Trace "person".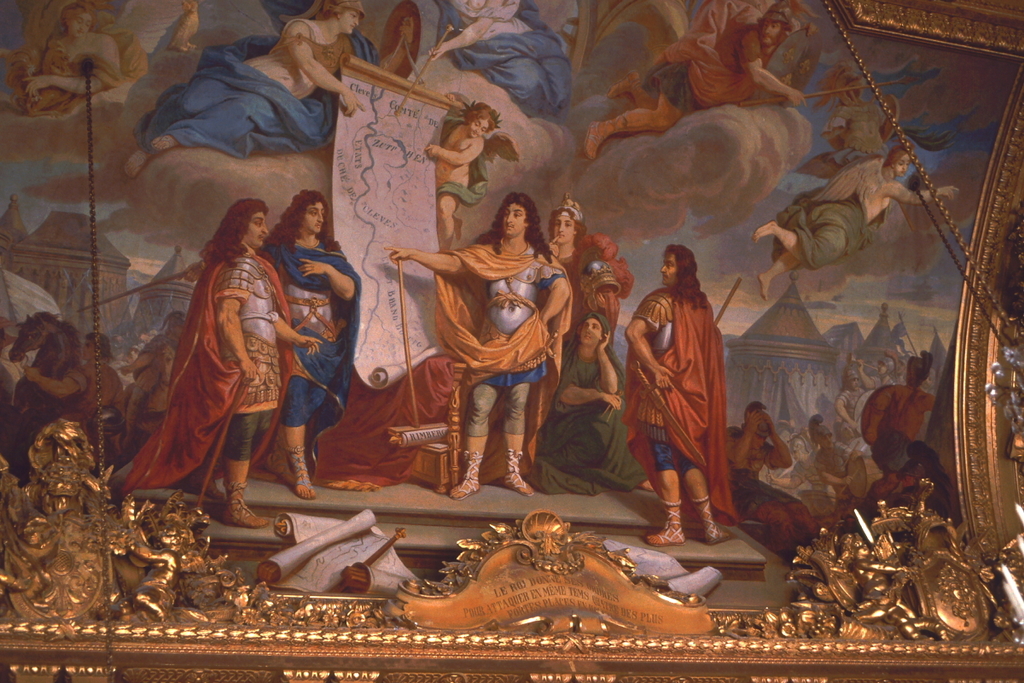
Traced to bbox(23, 323, 122, 464).
